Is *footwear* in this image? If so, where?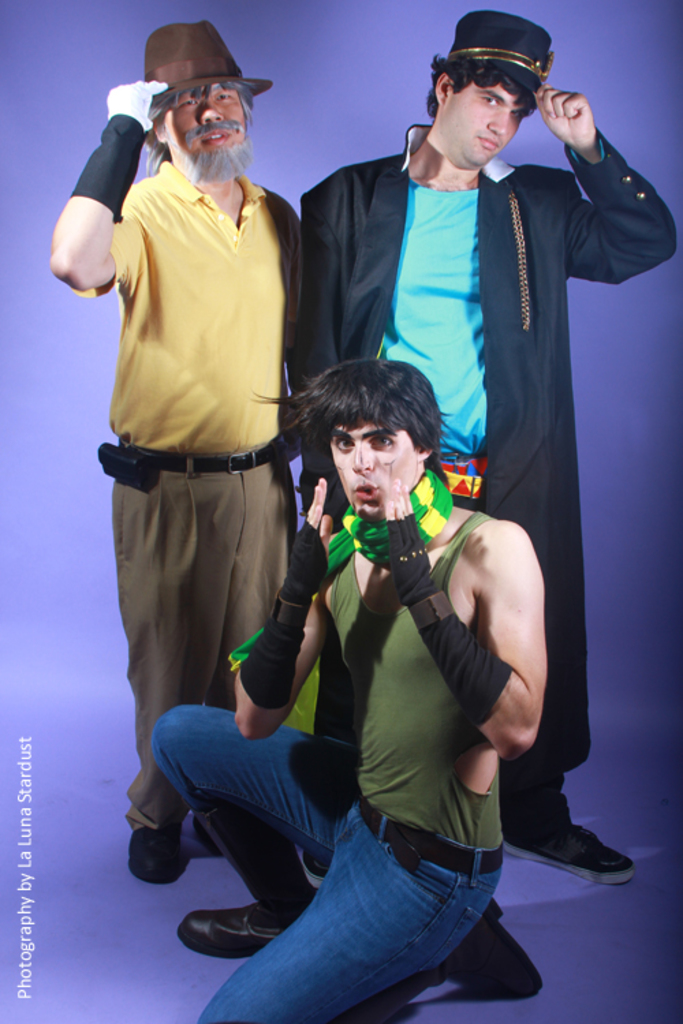
Yes, at bbox(346, 900, 538, 1023).
